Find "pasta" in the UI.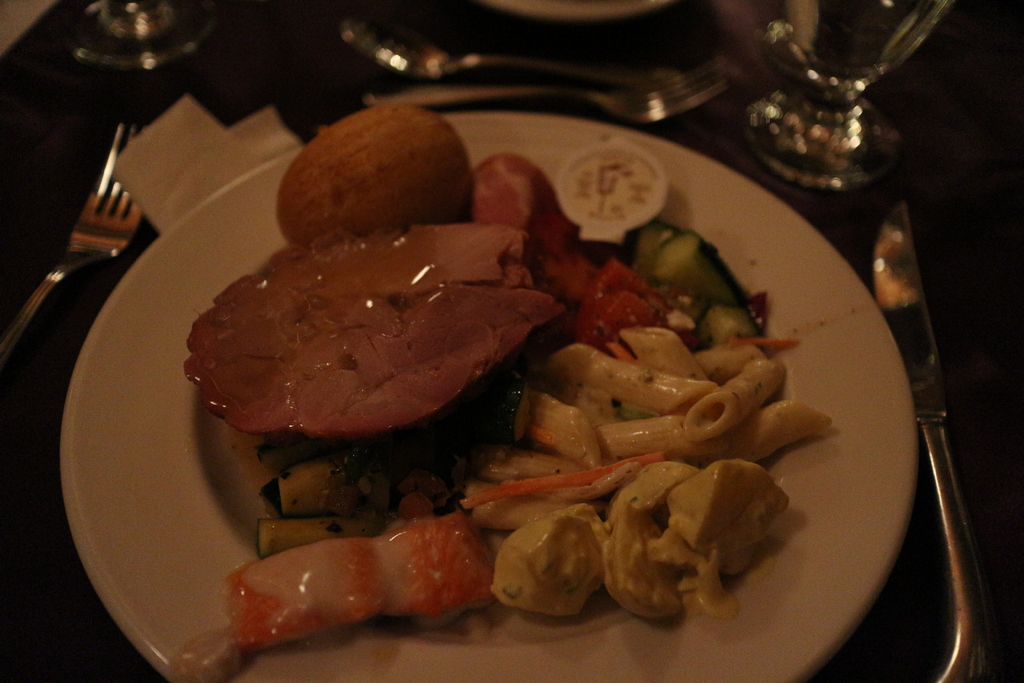
UI element at [161, 152, 840, 624].
